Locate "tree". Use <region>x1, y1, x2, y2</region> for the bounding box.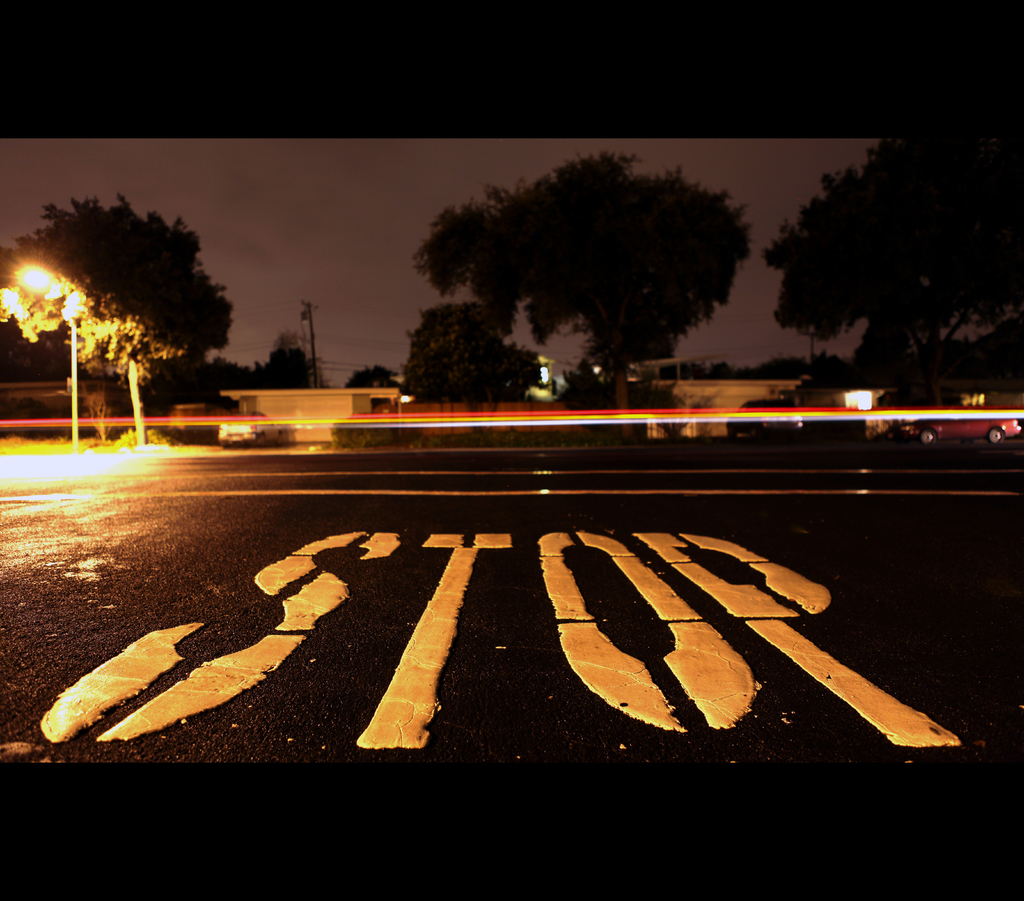
<region>0, 192, 237, 448</region>.
